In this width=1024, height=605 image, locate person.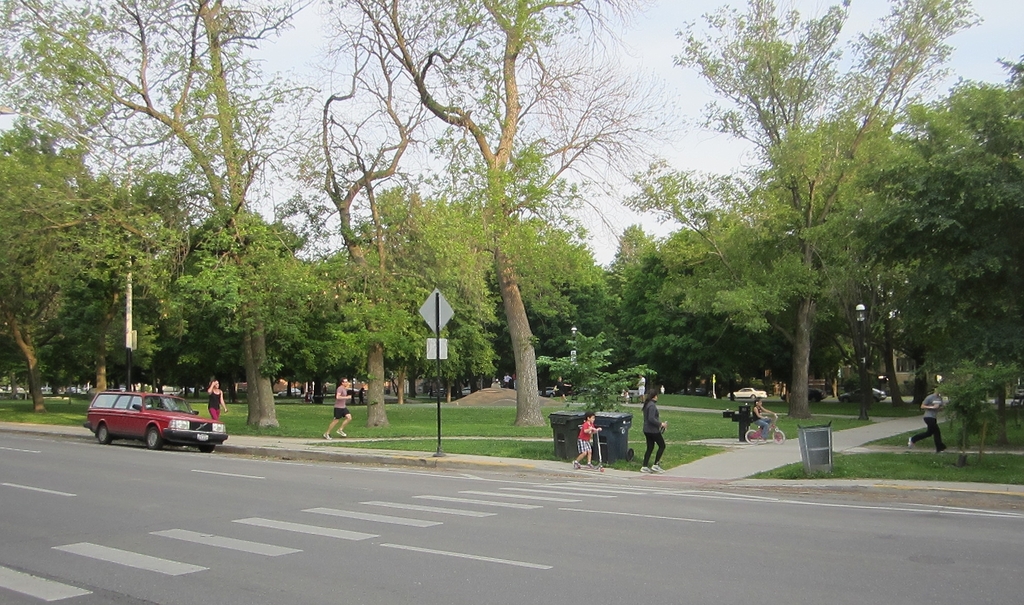
Bounding box: box=[205, 377, 228, 424].
